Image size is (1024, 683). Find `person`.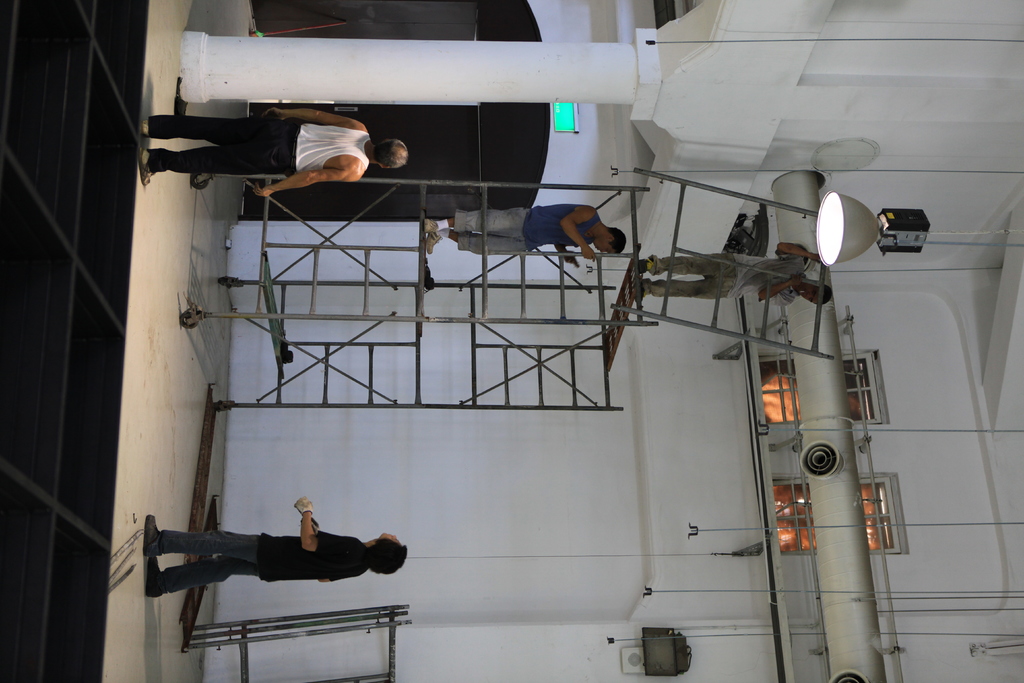
424, 206, 627, 261.
